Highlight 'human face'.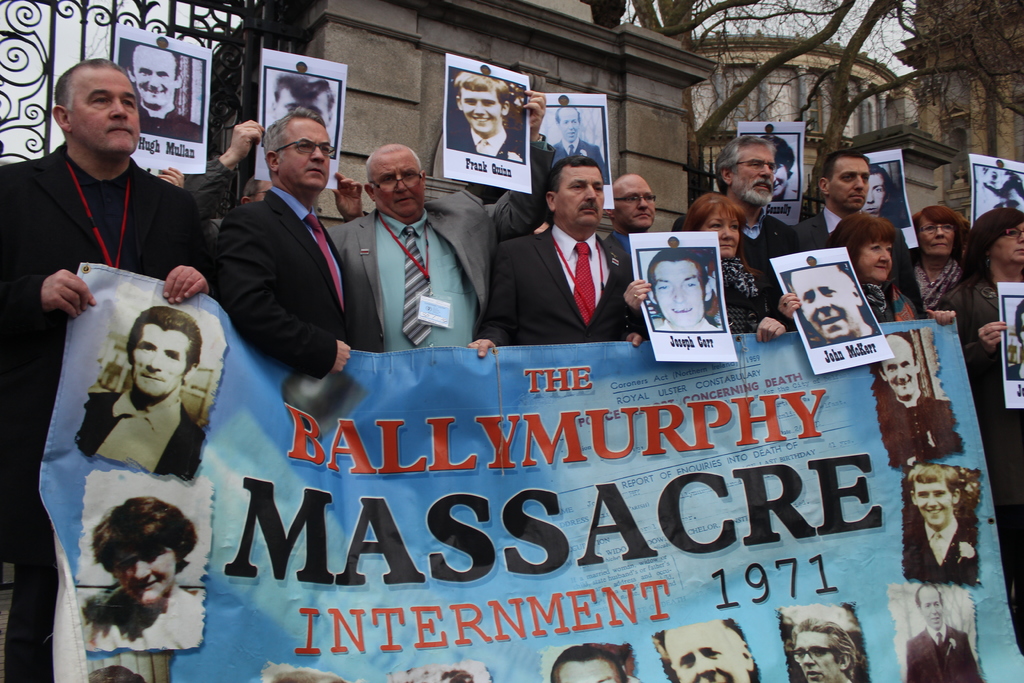
Highlighted region: [275,120,330,194].
